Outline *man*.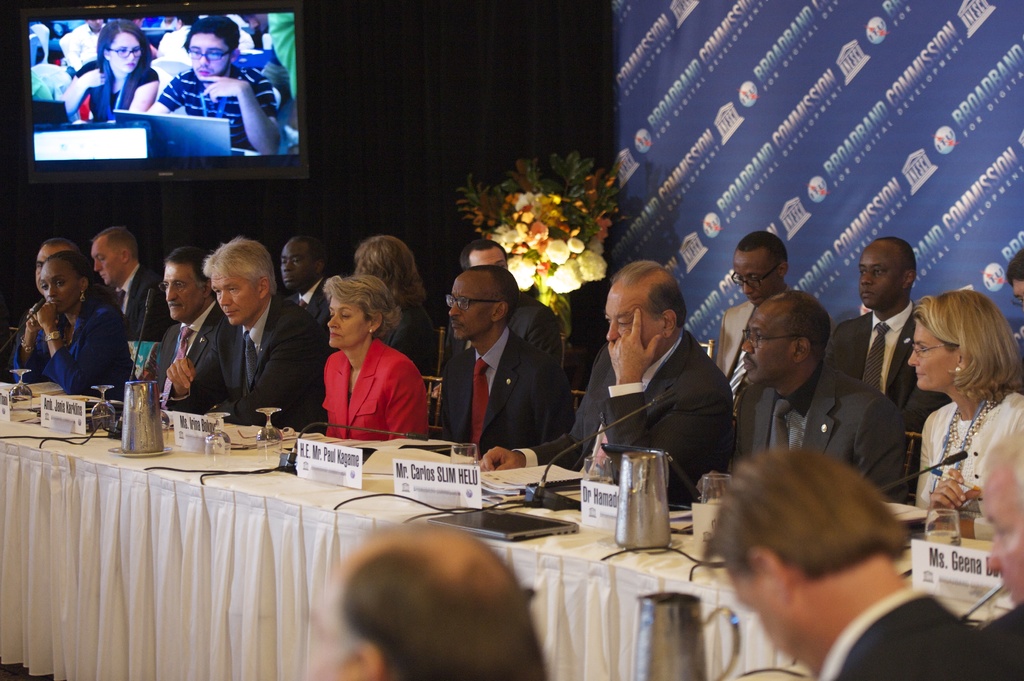
Outline: BBox(304, 524, 561, 680).
